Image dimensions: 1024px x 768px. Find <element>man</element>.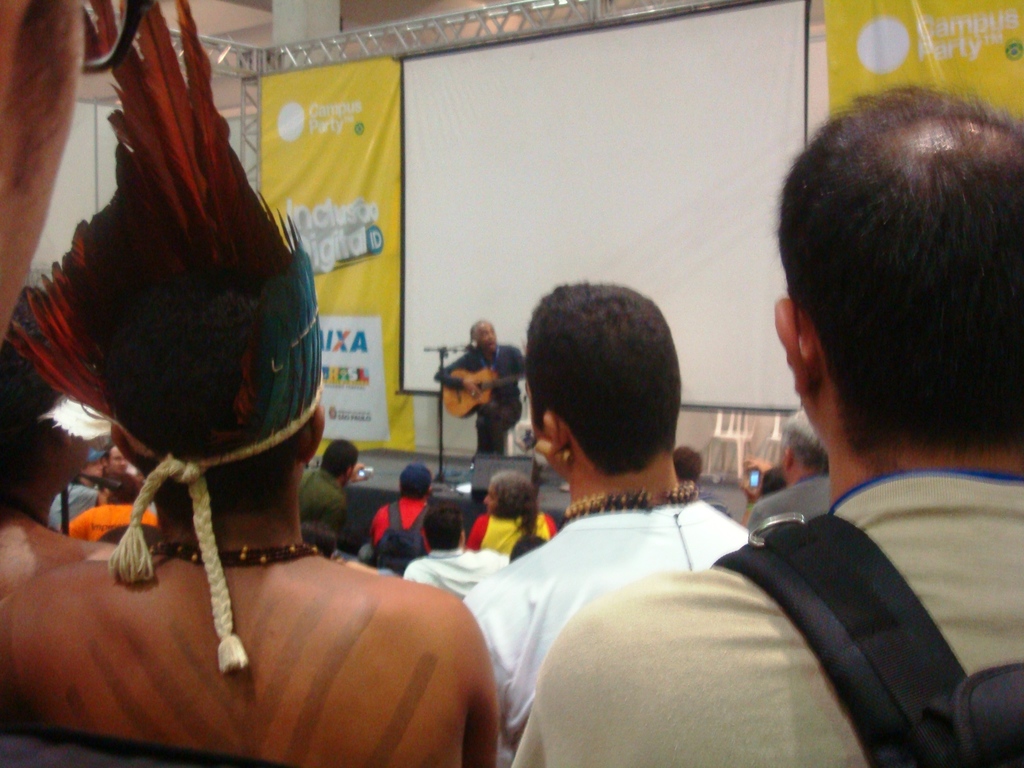
BBox(434, 316, 529, 456).
